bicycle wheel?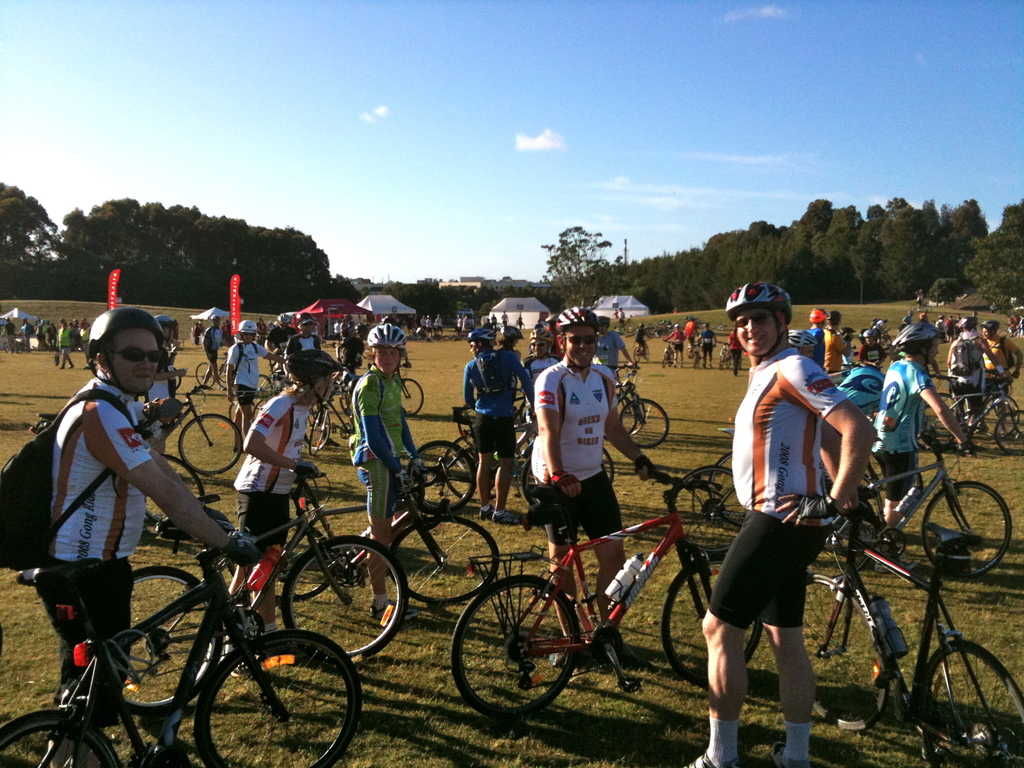
(x1=195, y1=632, x2=361, y2=767)
